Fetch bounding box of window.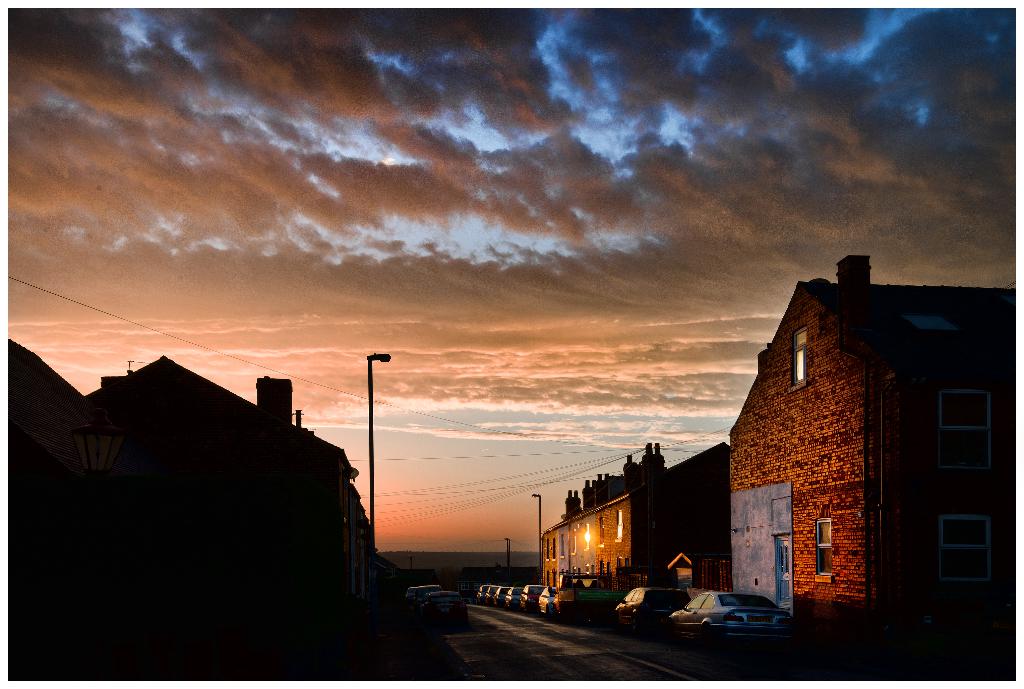
Bbox: box(788, 328, 808, 385).
